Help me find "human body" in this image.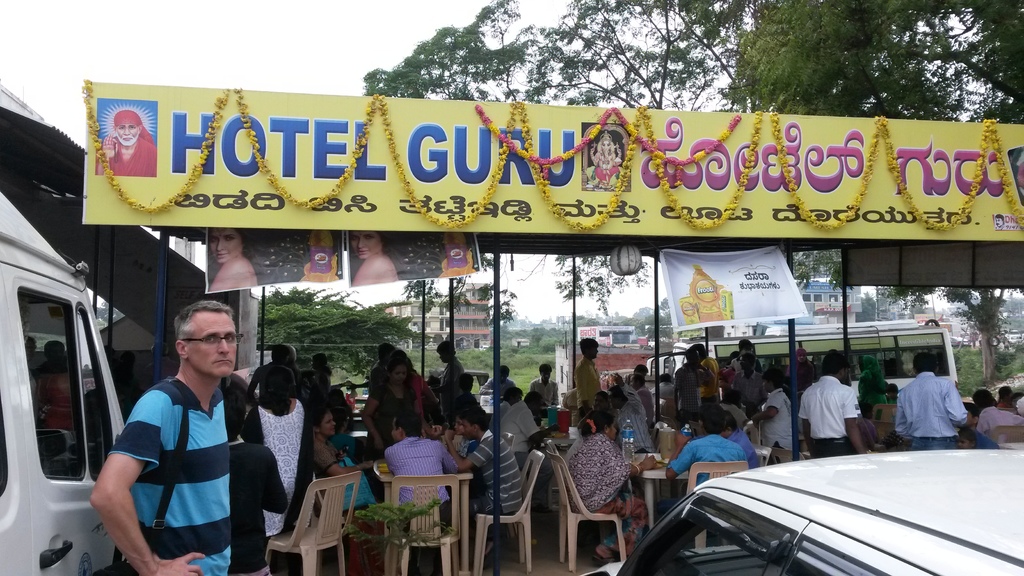
Found it: locate(896, 376, 970, 452).
